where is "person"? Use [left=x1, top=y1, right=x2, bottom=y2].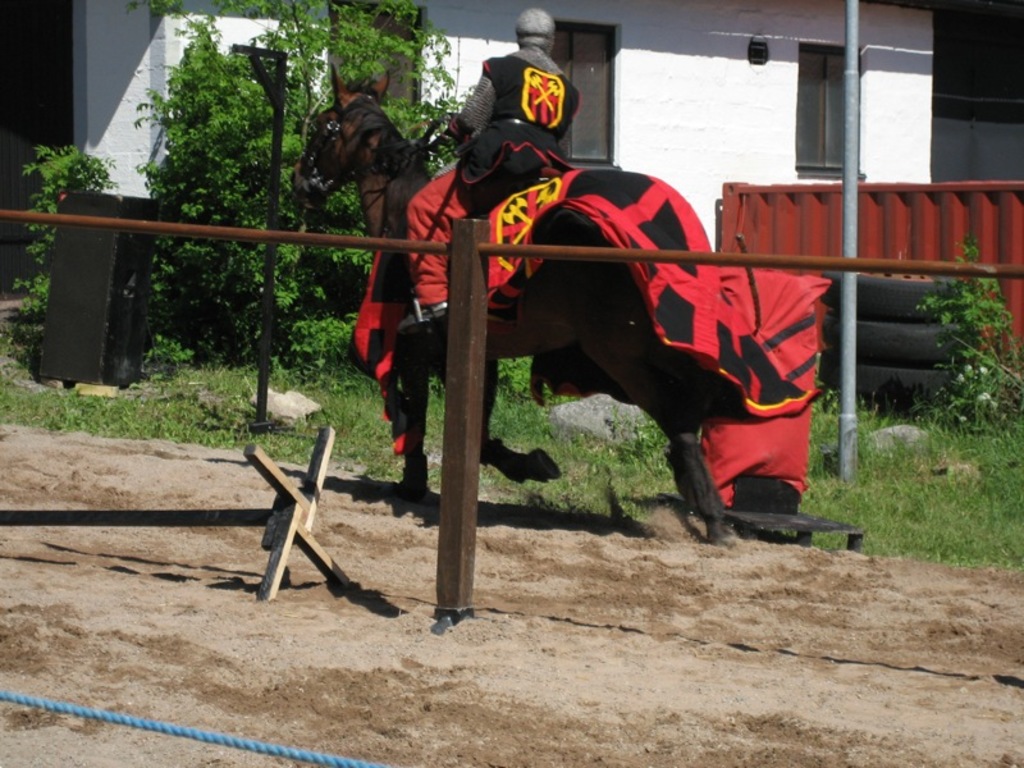
[left=401, top=5, right=581, bottom=328].
